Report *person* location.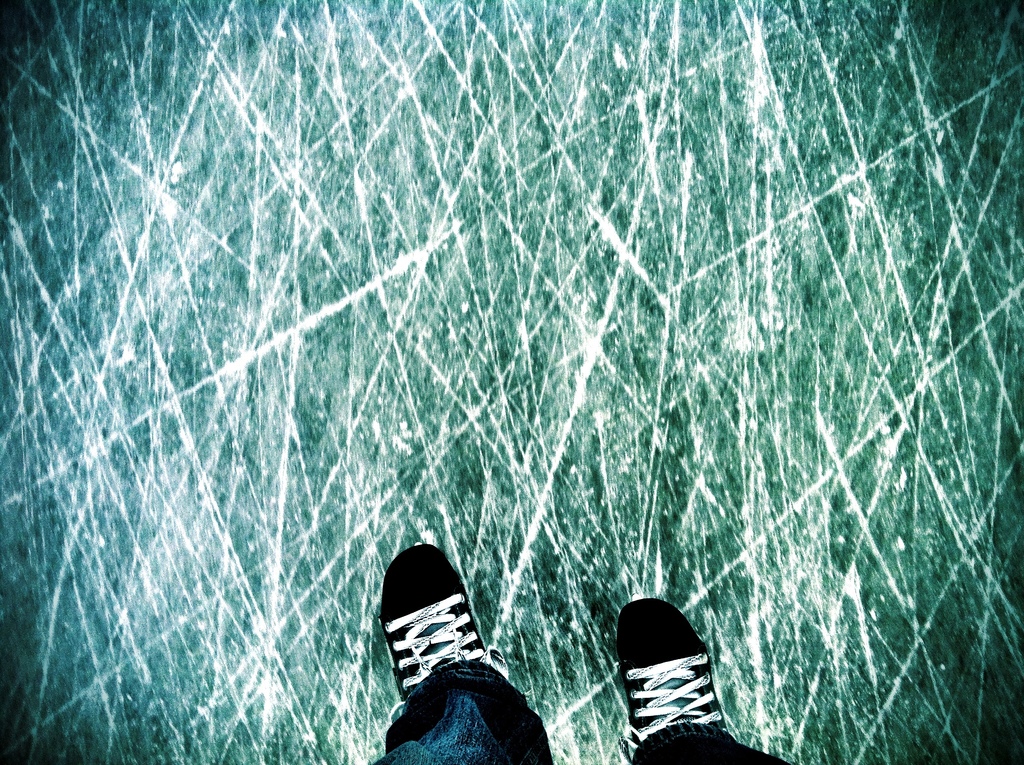
Report: rect(378, 537, 784, 764).
